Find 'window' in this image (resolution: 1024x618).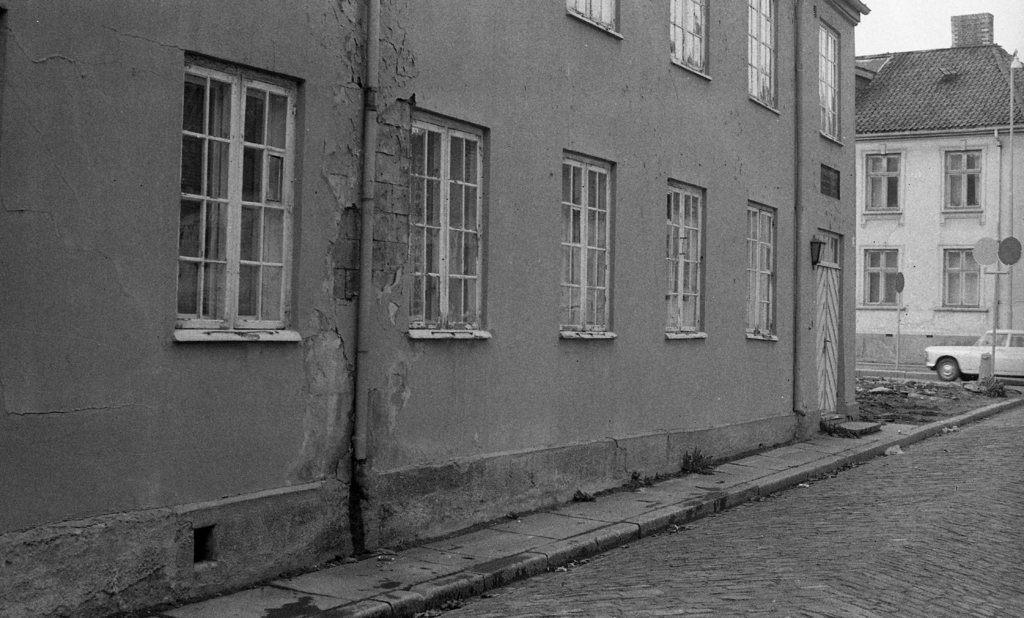
{"x1": 662, "y1": 177, "x2": 703, "y2": 345}.
